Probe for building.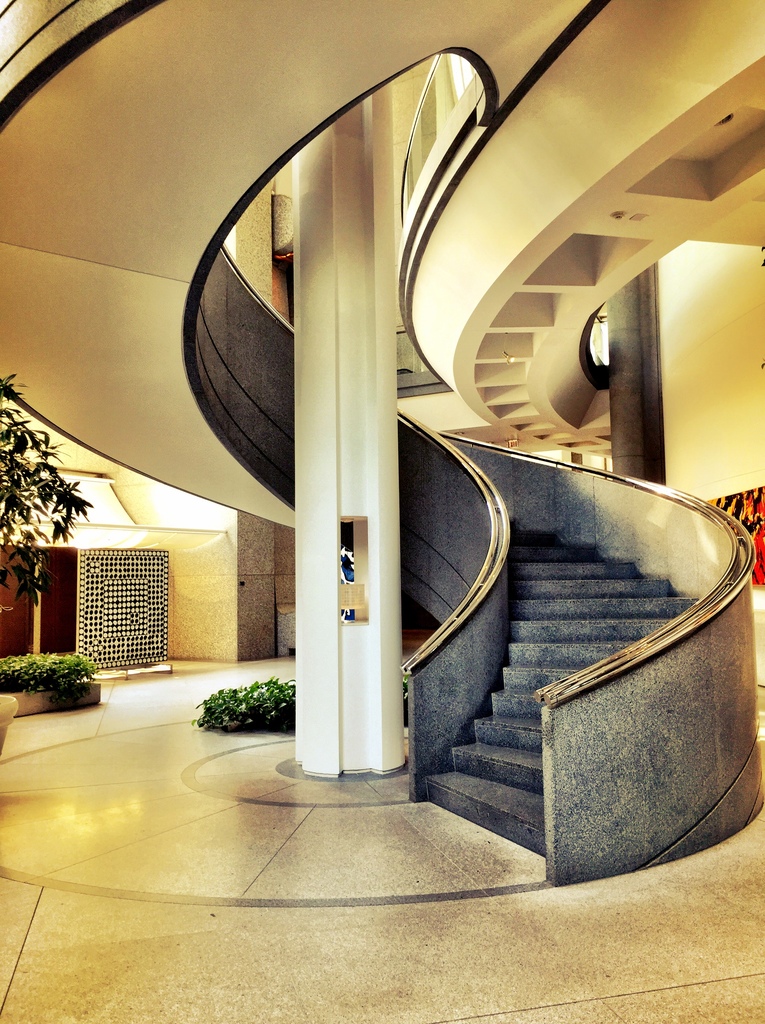
Probe result: <bbox>0, 0, 764, 1023</bbox>.
